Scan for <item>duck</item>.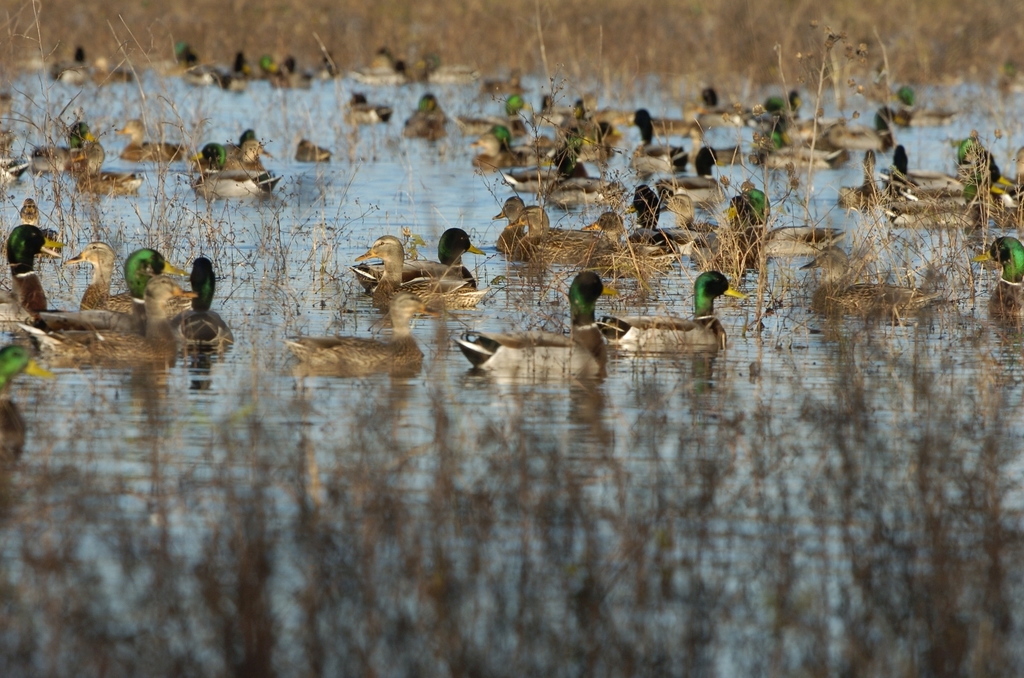
Scan result: rect(196, 143, 275, 191).
